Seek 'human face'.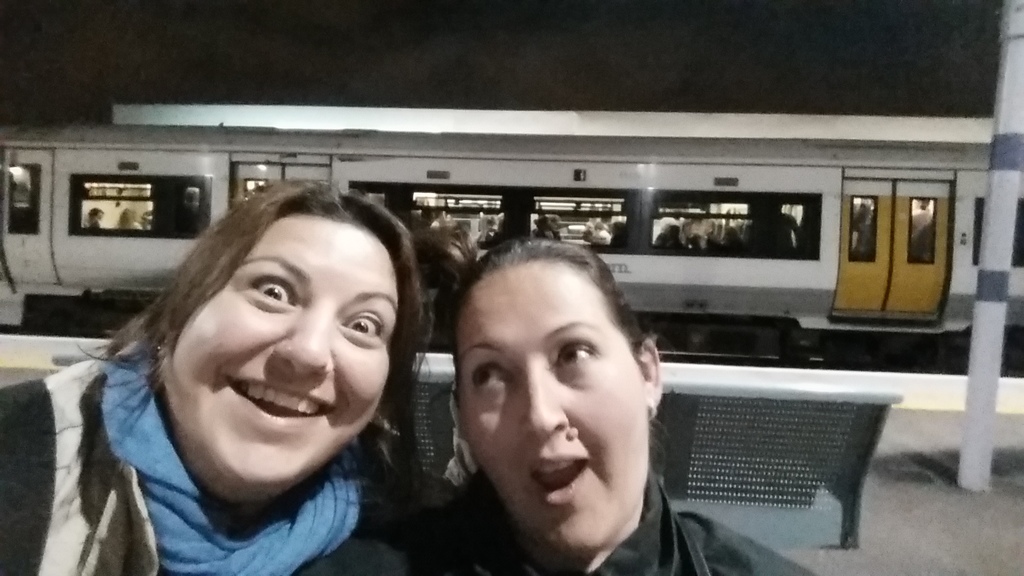
<bbox>452, 266, 650, 554</bbox>.
